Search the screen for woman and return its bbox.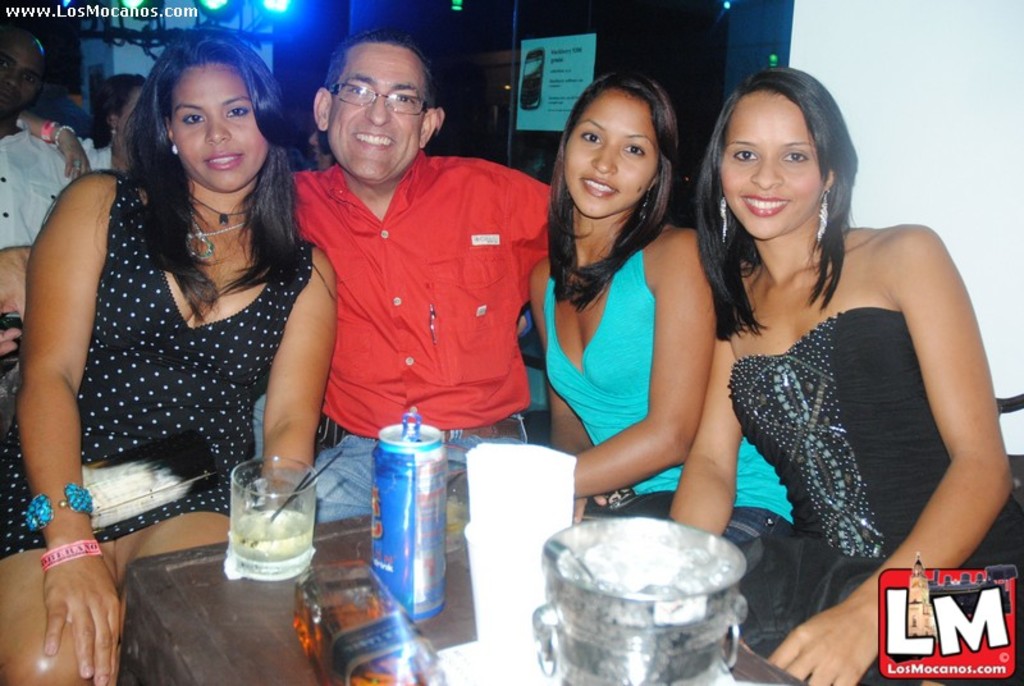
Found: [658,55,988,659].
